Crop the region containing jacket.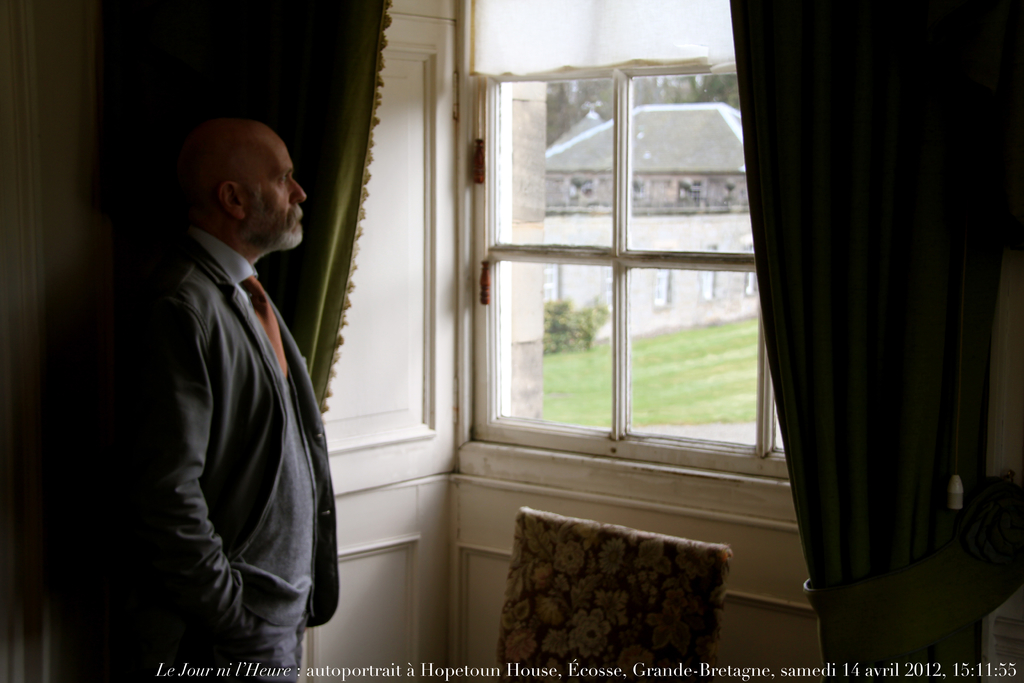
Crop region: 51,228,339,681.
